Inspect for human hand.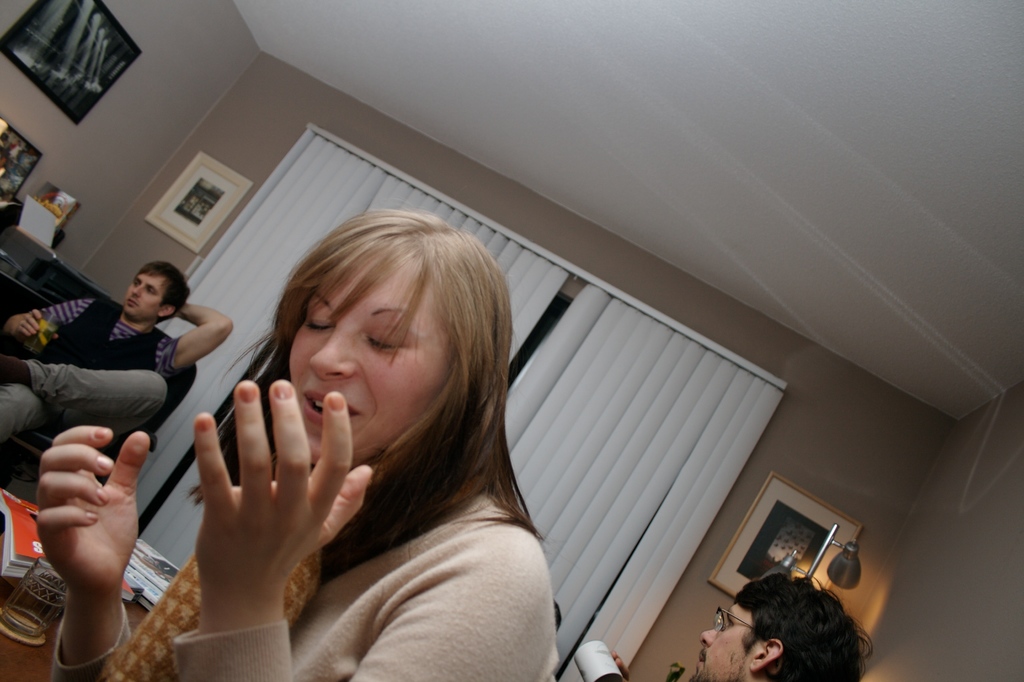
Inspection: box=[614, 651, 632, 681].
